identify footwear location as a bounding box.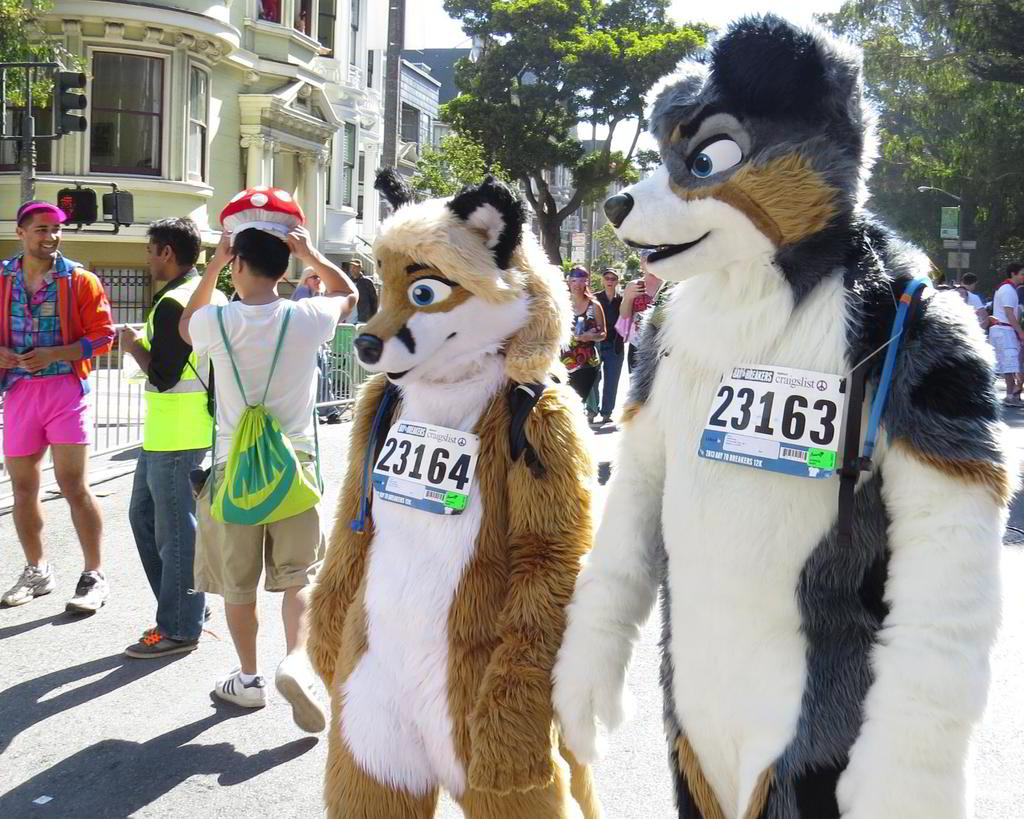
{"x1": 215, "y1": 662, "x2": 262, "y2": 709}.
